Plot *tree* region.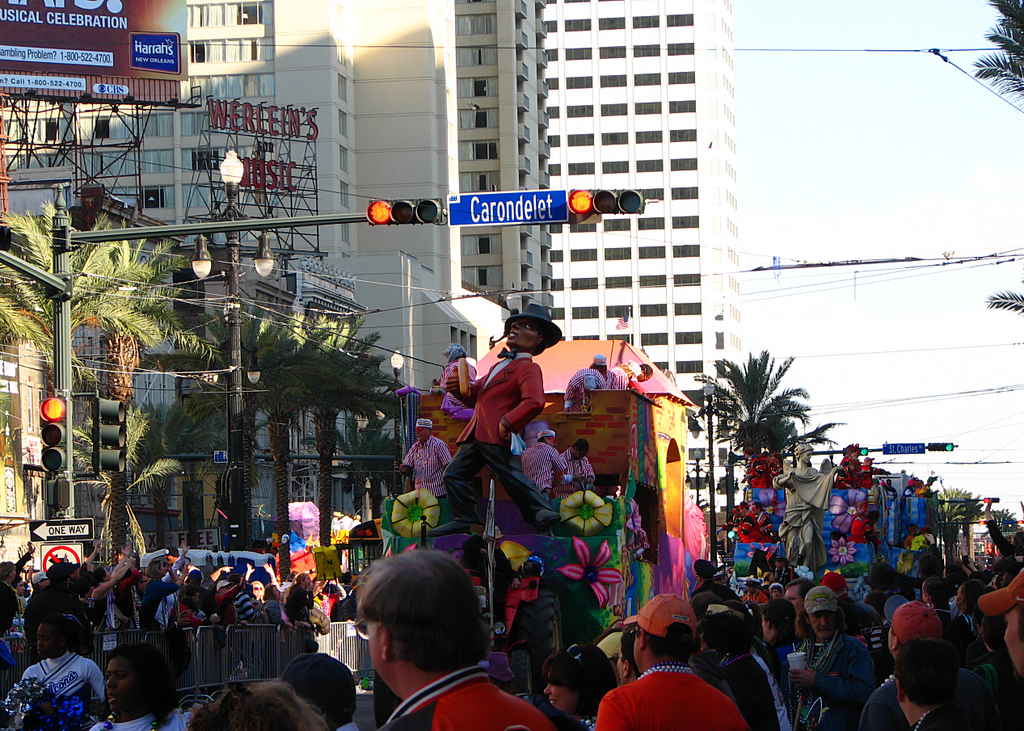
Plotted at crop(695, 348, 841, 460).
